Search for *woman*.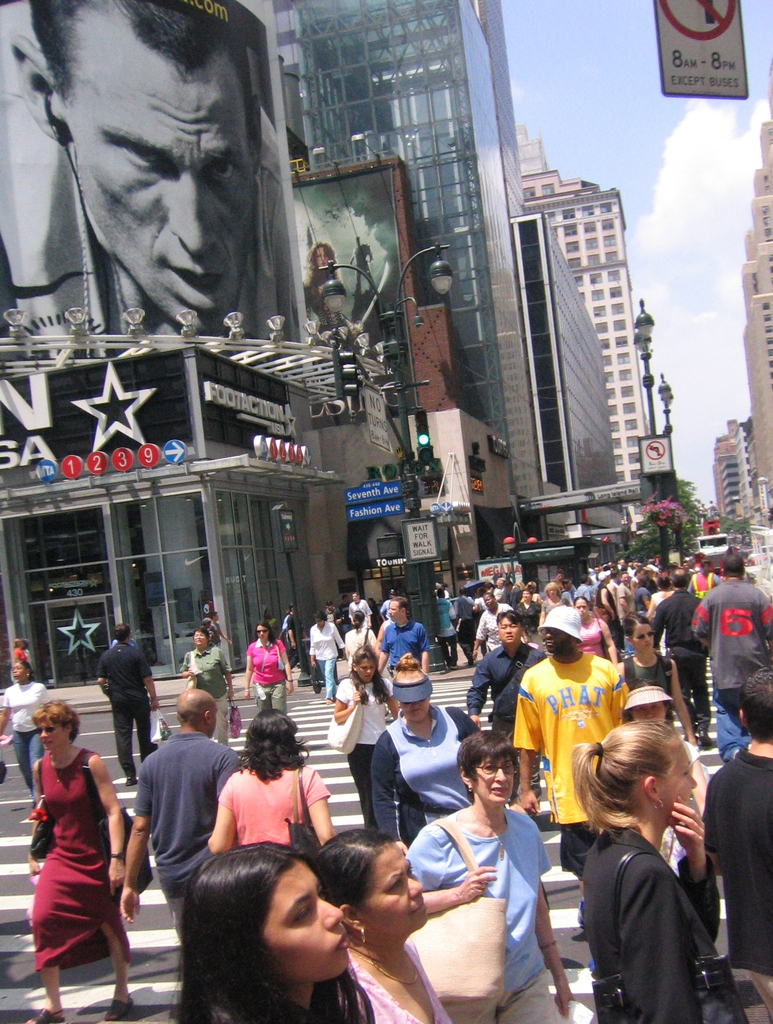
Found at l=0, t=659, r=39, b=809.
